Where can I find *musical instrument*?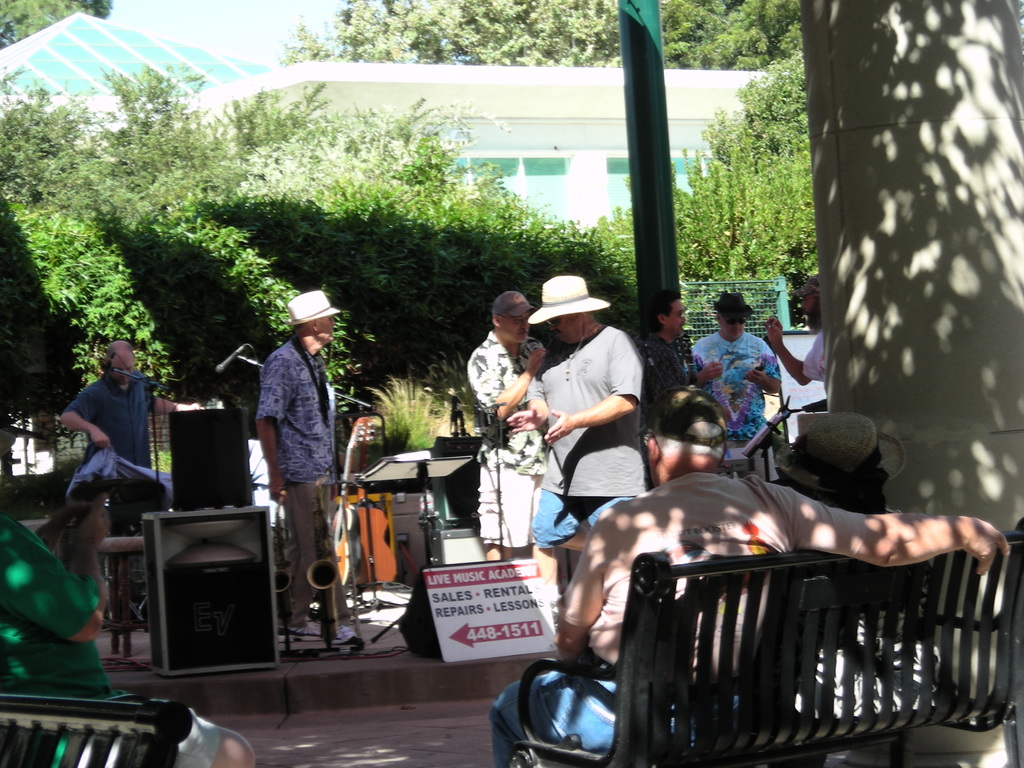
You can find it at bbox=[328, 413, 374, 602].
